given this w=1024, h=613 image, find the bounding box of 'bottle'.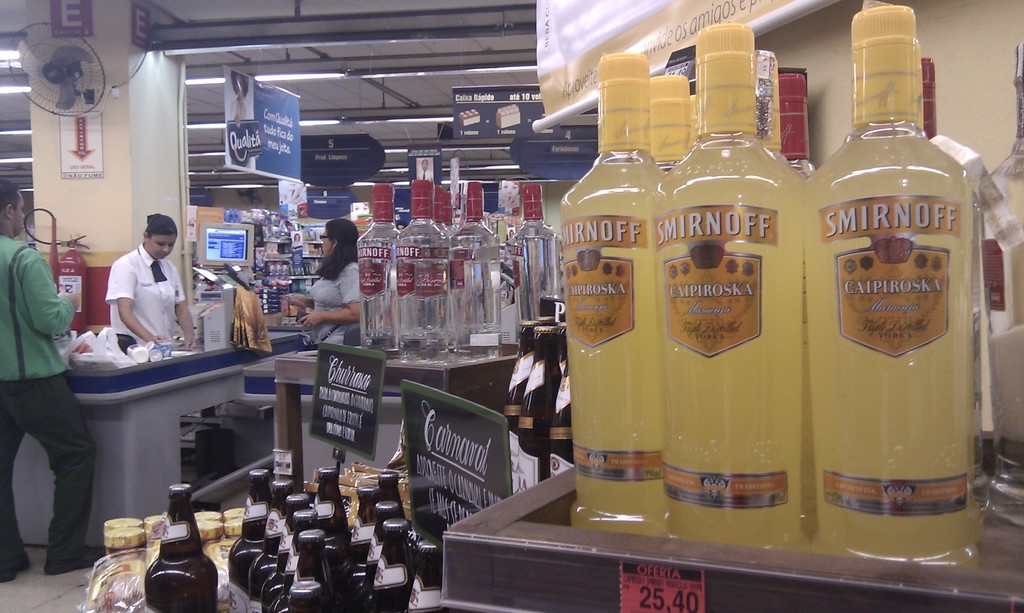
502, 315, 544, 493.
